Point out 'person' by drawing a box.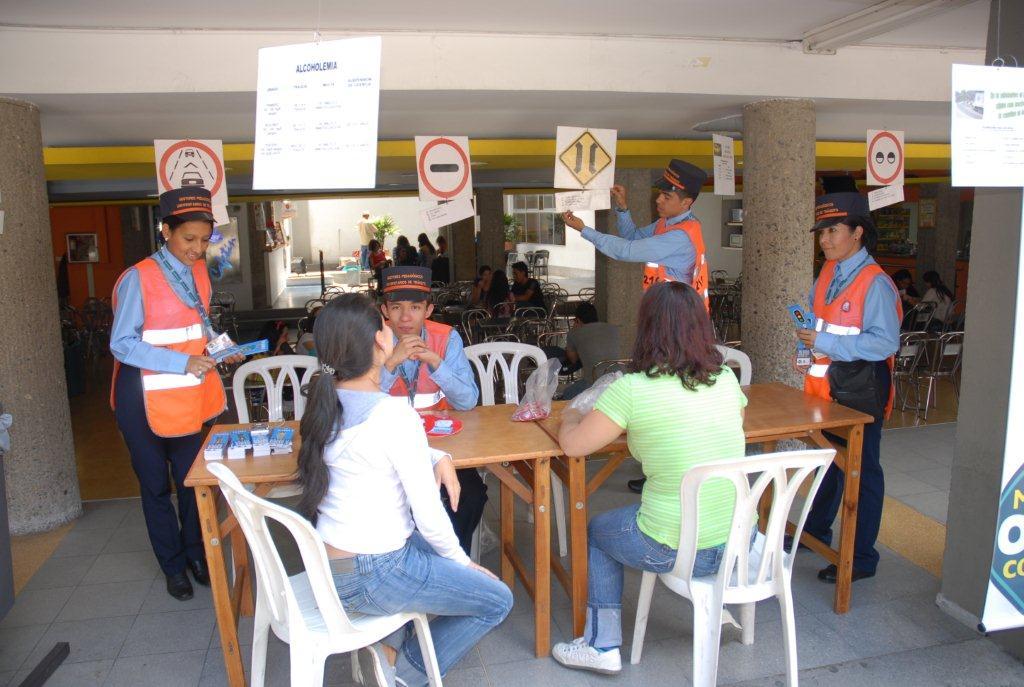
bbox=[377, 264, 480, 548].
